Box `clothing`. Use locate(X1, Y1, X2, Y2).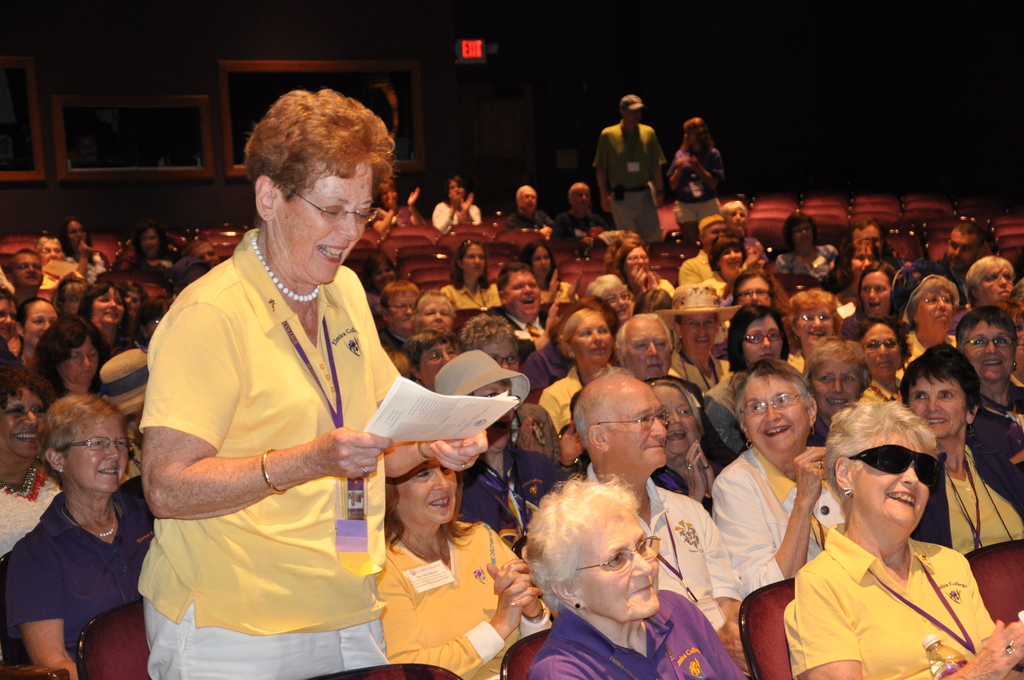
locate(138, 225, 388, 679).
